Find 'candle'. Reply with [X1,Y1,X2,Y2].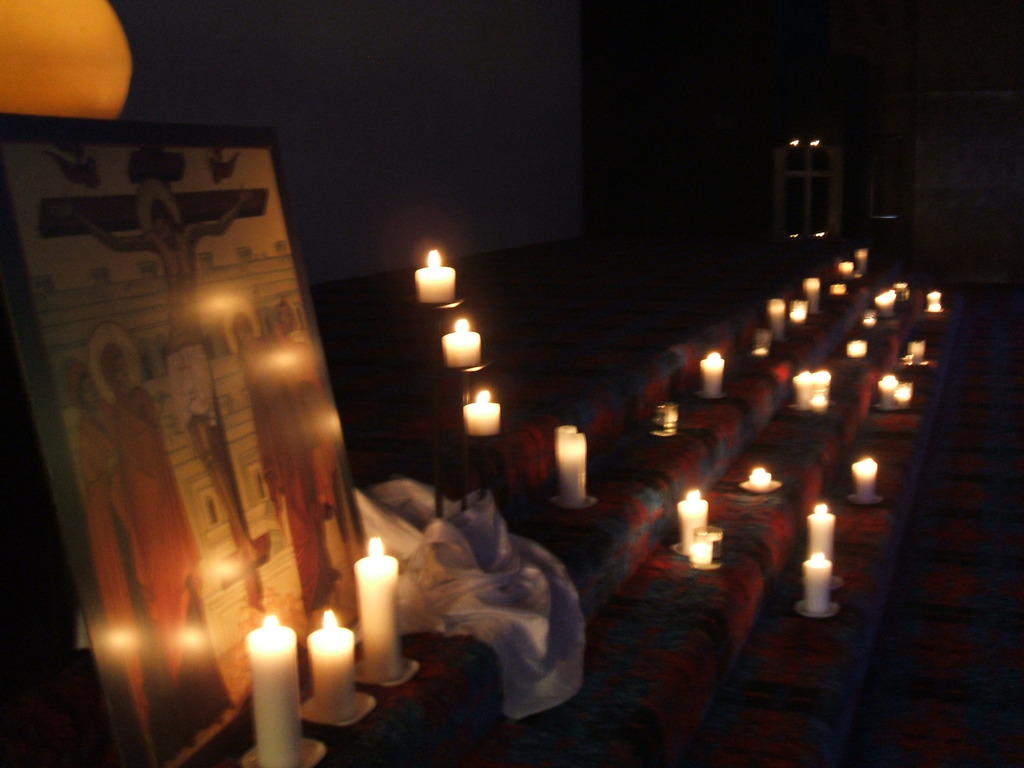
[306,607,359,719].
